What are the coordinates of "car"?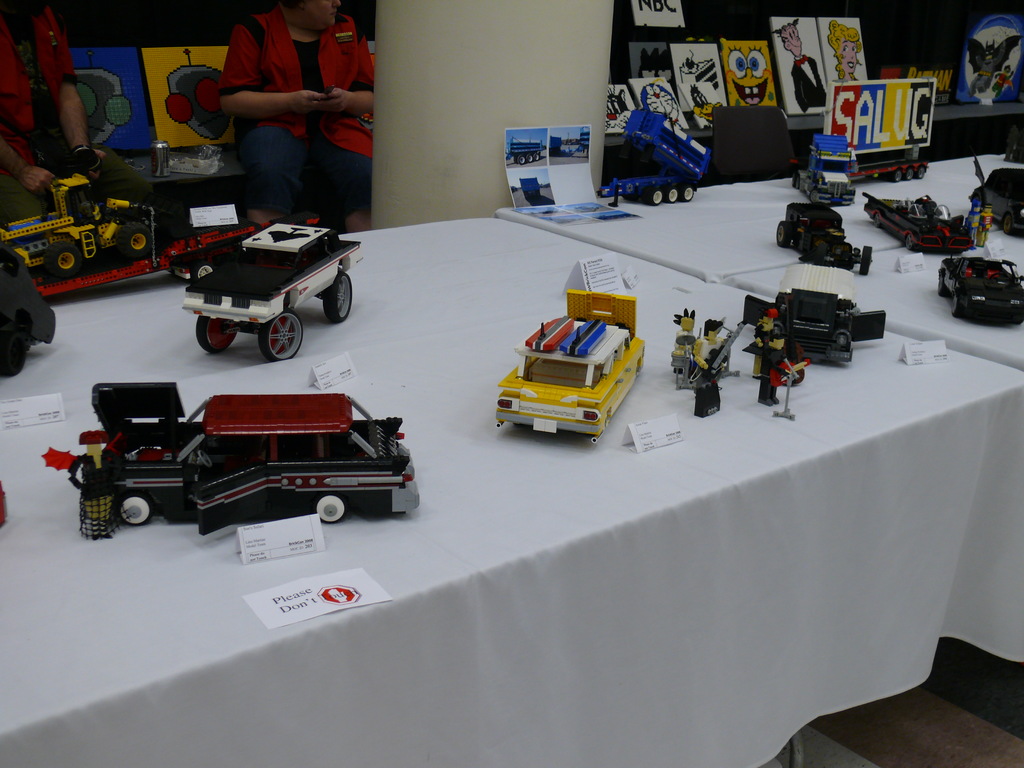
l=497, t=284, r=657, b=442.
